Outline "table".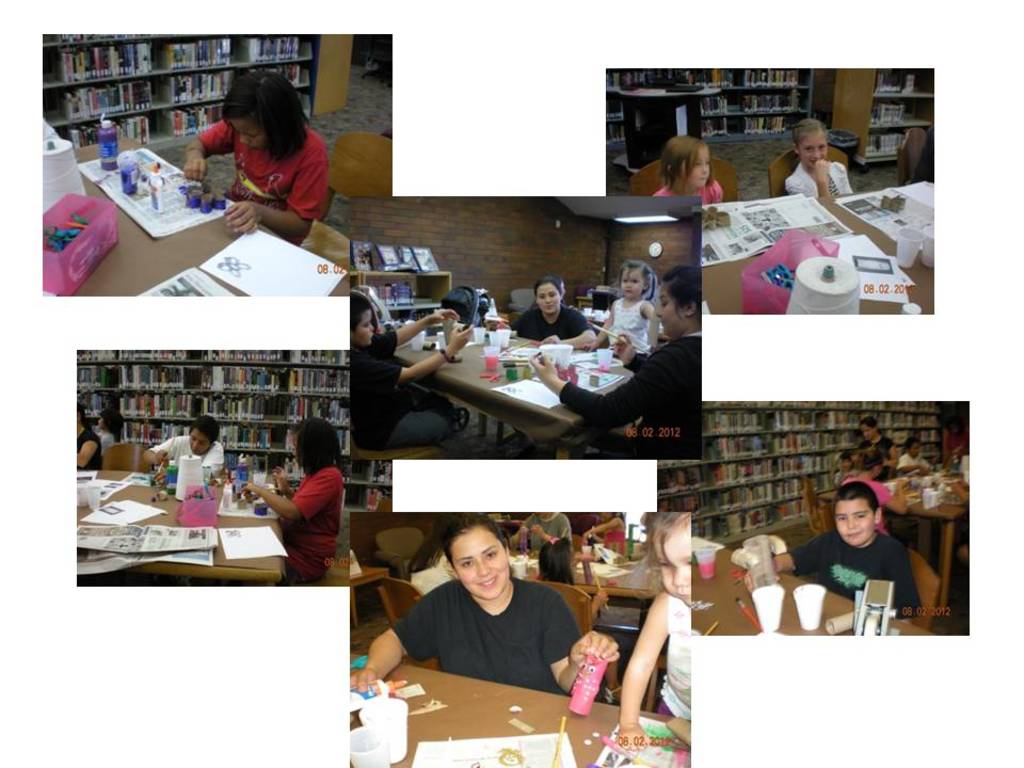
Outline: [left=77, top=464, right=291, bottom=586].
